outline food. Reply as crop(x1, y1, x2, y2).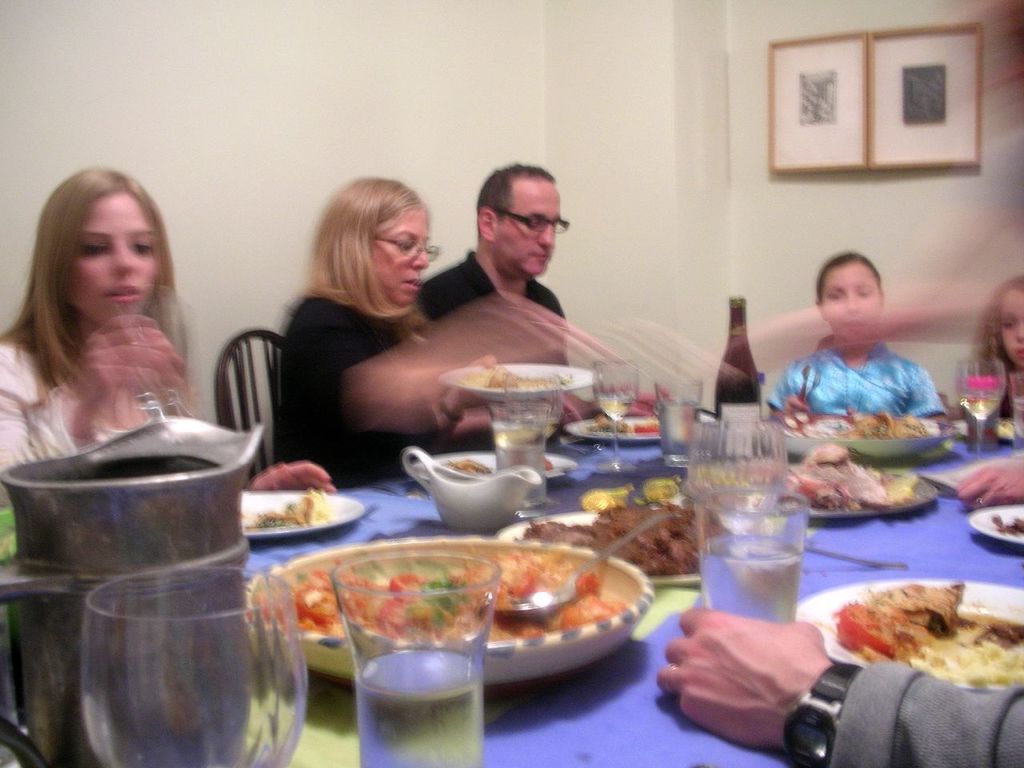
crop(827, 579, 1023, 690).
